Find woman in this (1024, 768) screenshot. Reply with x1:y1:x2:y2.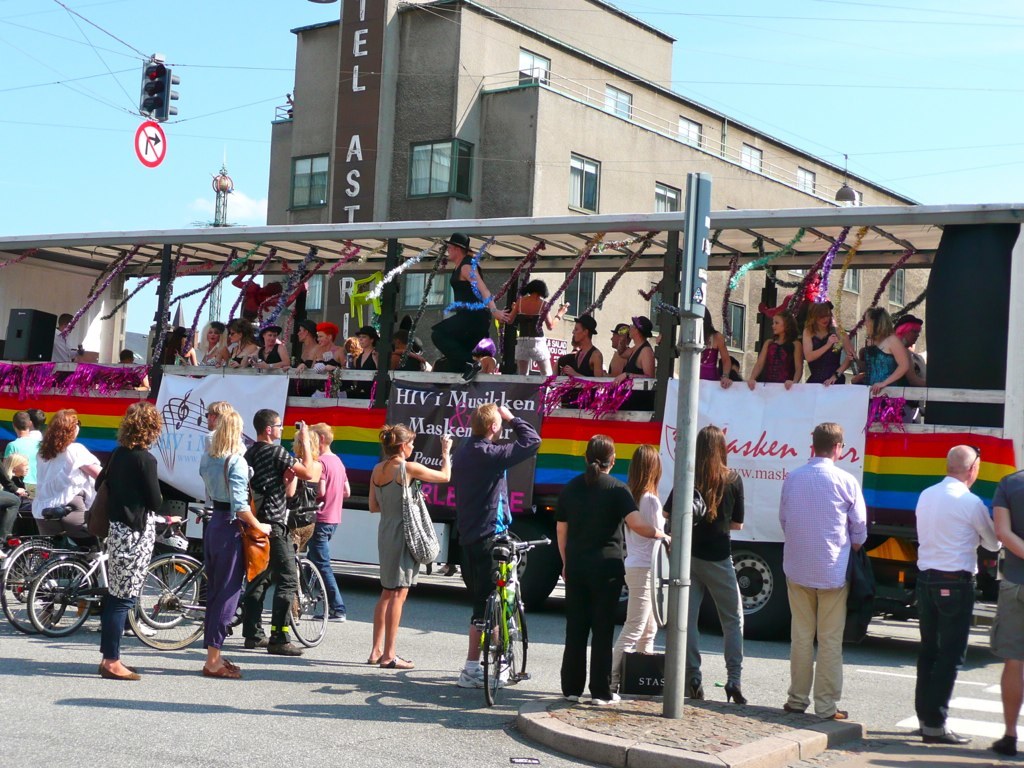
859:298:913:399.
